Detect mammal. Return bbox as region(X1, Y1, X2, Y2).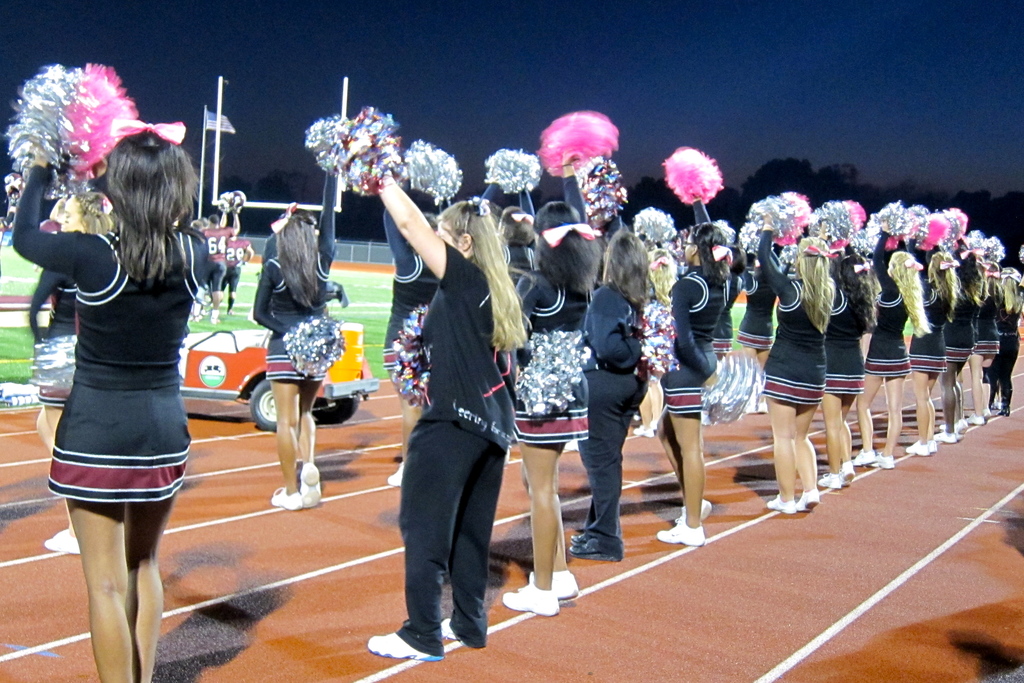
region(501, 145, 604, 622).
